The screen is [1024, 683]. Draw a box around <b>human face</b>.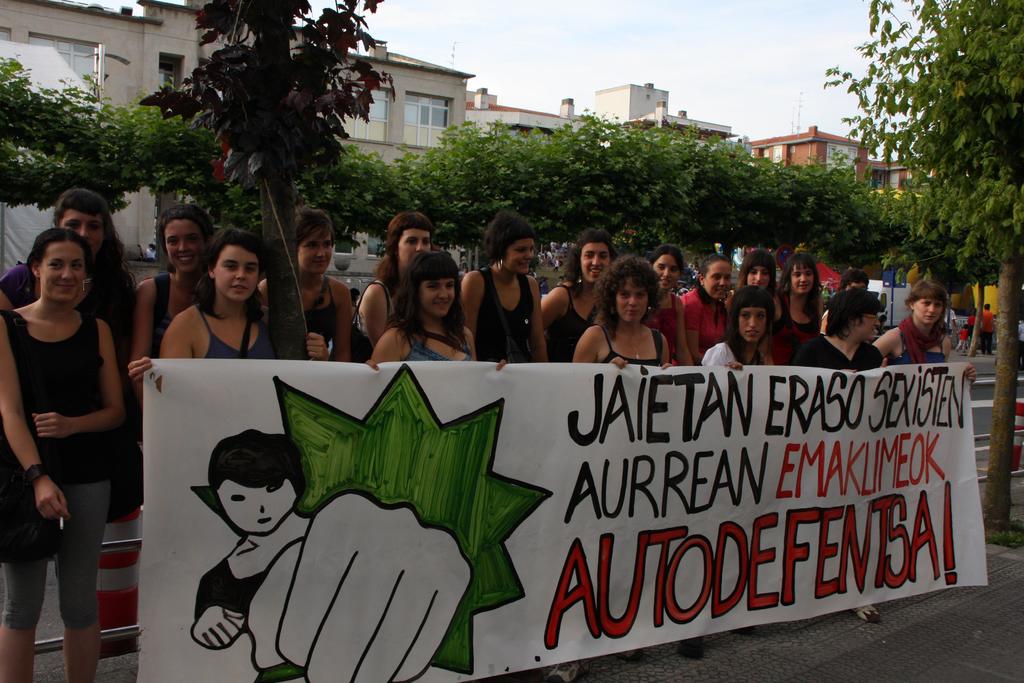
[504, 242, 536, 276].
